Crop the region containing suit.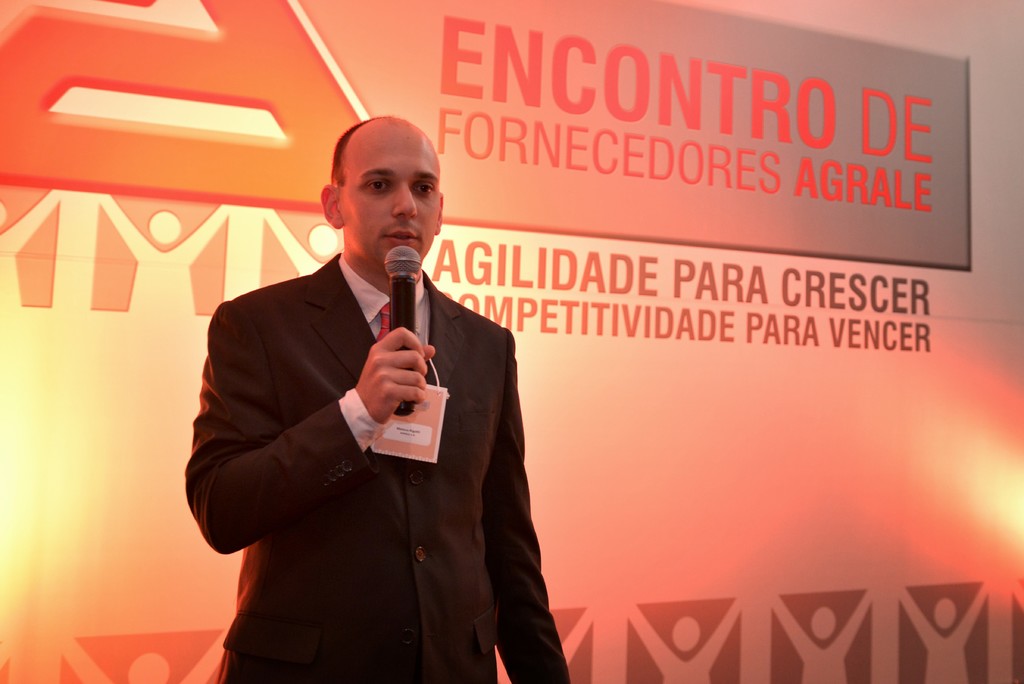
Crop region: (left=205, top=133, right=538, bottom=678).
